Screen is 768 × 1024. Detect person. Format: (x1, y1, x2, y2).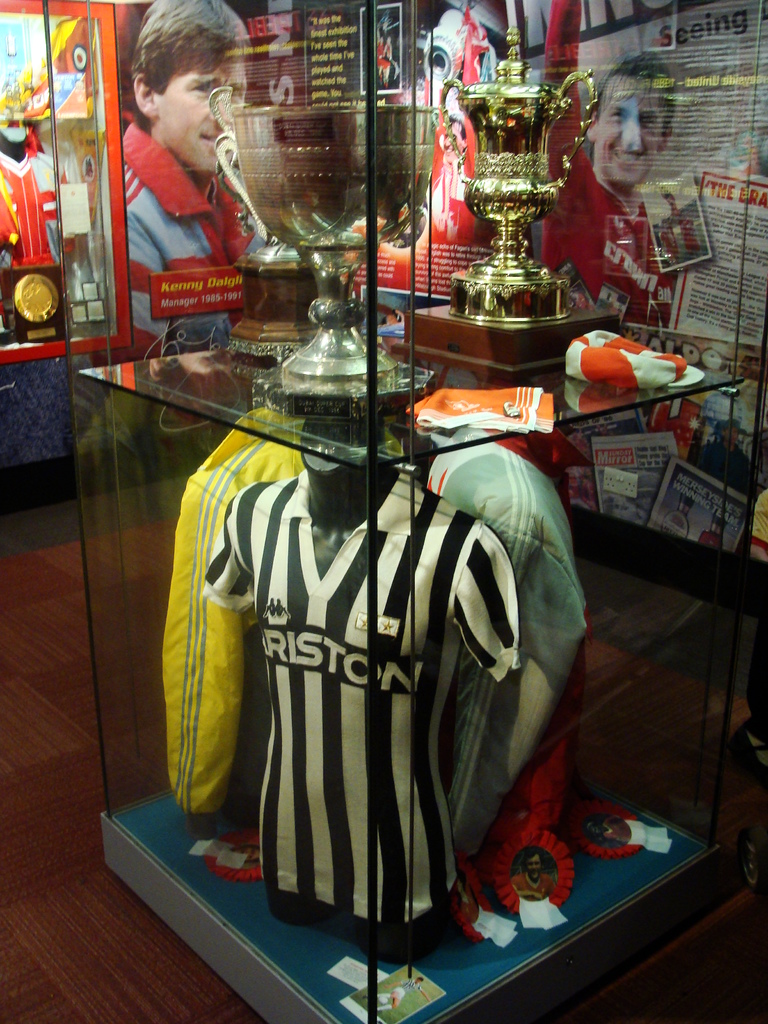
(125, 37, 268, 344).
